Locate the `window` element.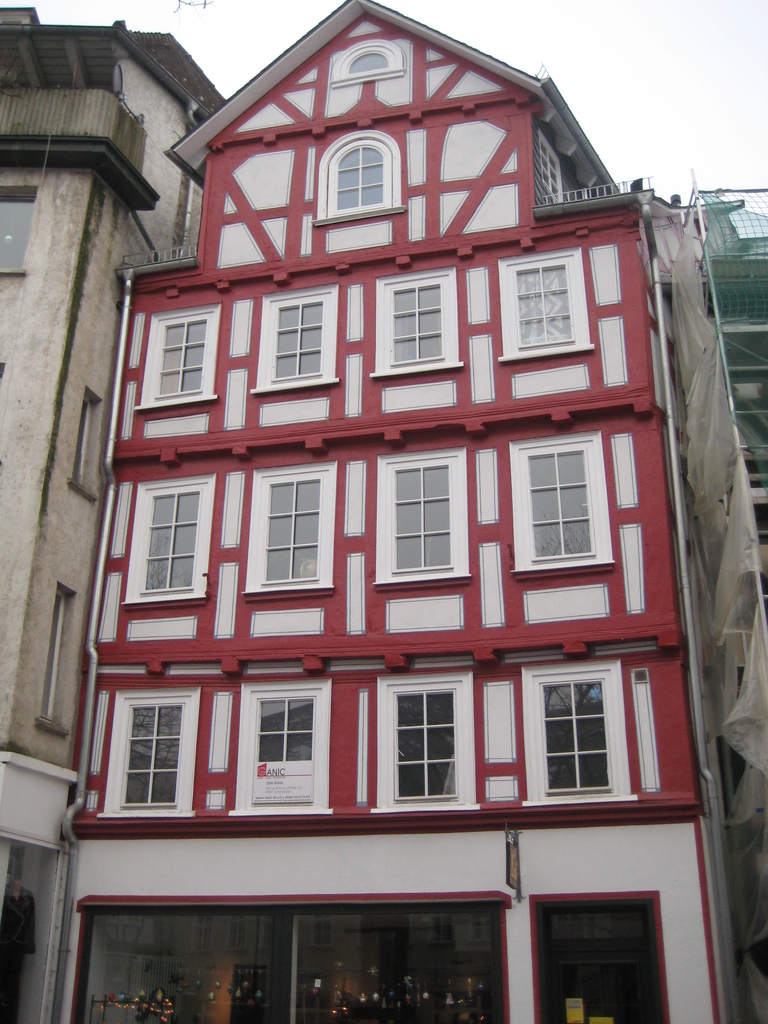
Element bbox: (0,180,44,278).
